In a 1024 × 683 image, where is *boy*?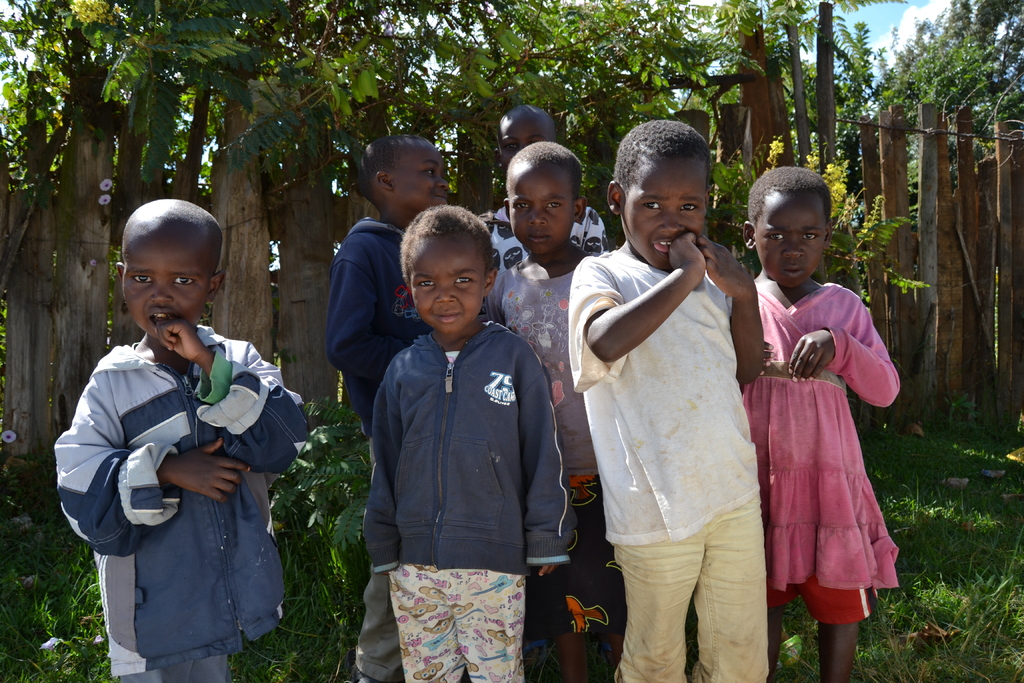
(54,197,305,682).
